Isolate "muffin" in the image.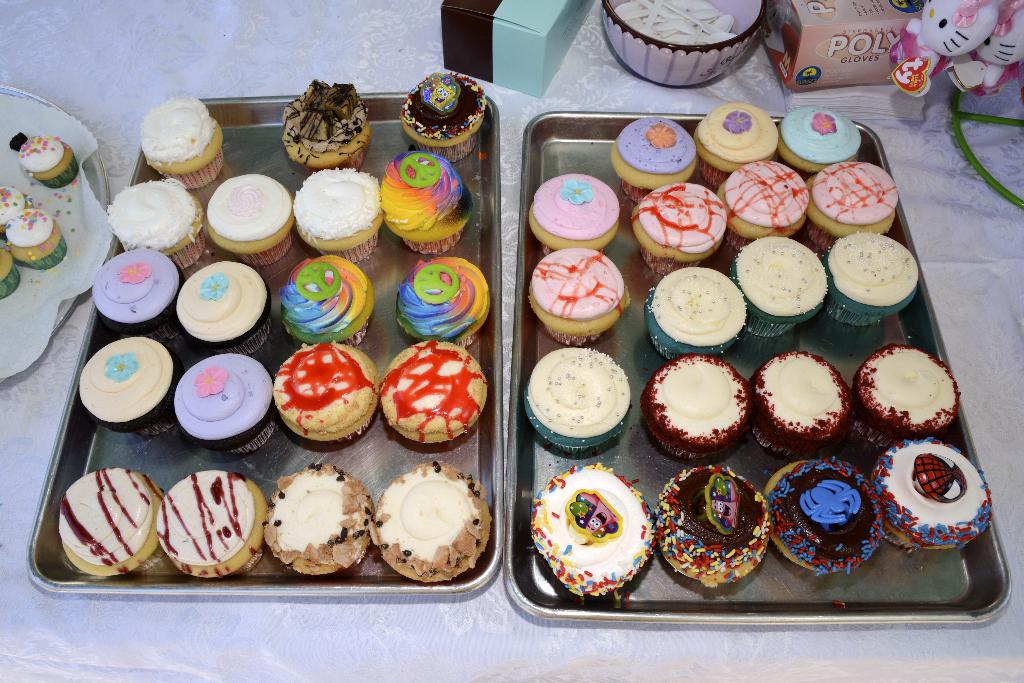
Isolated region: l=375, t=341, r=483, b=457.
